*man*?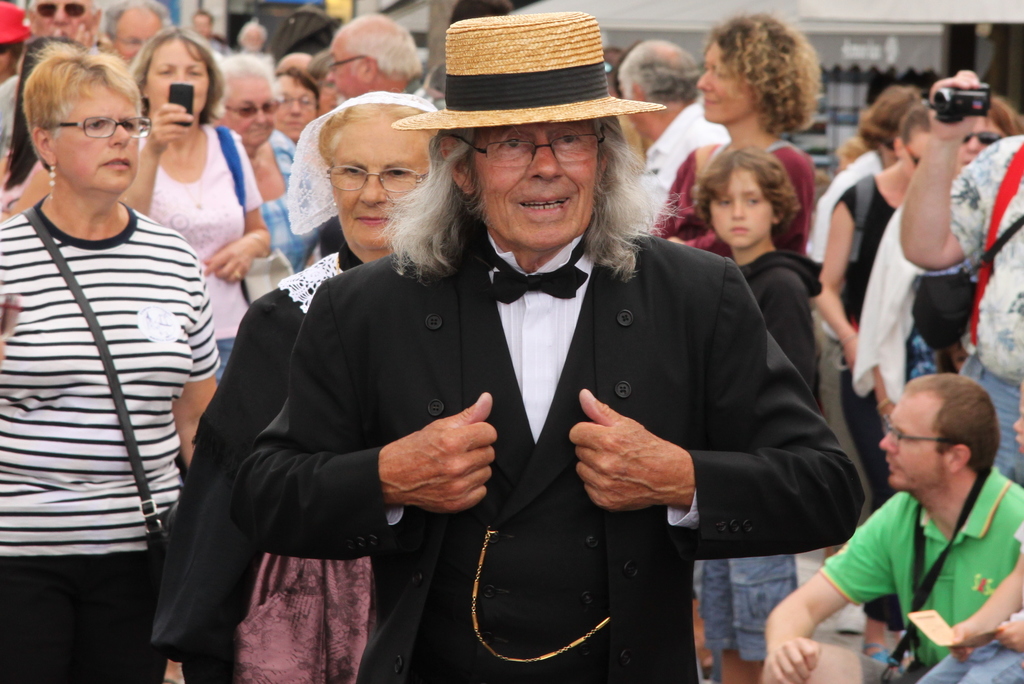
bbox(893, 69, 1023, 486)
